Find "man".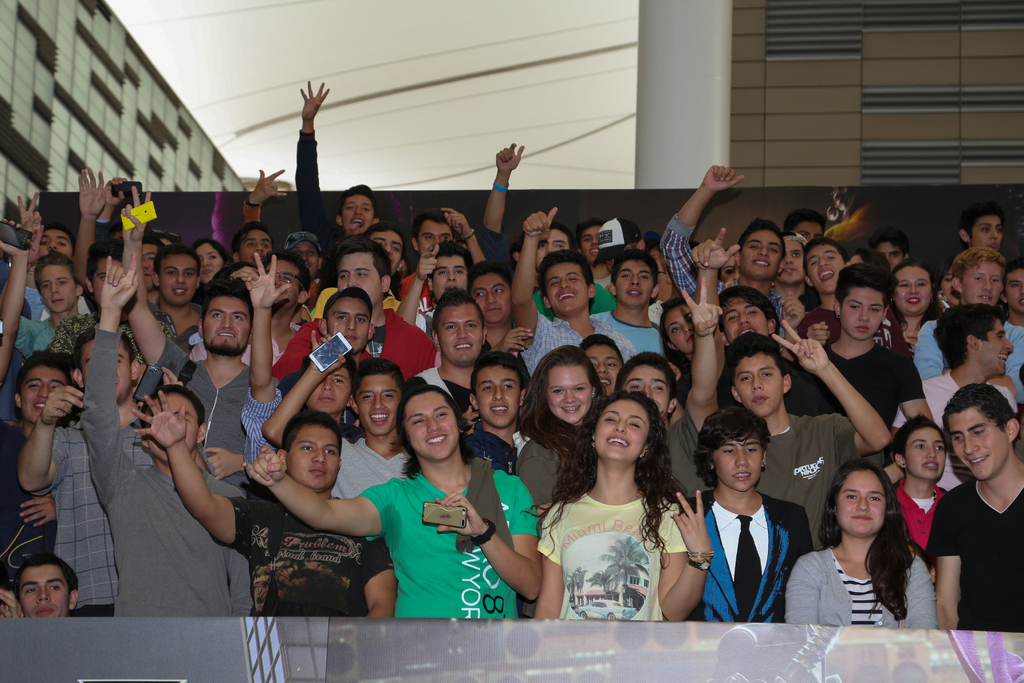
<bbox>911, 245, 1023, 395</bbox>.
